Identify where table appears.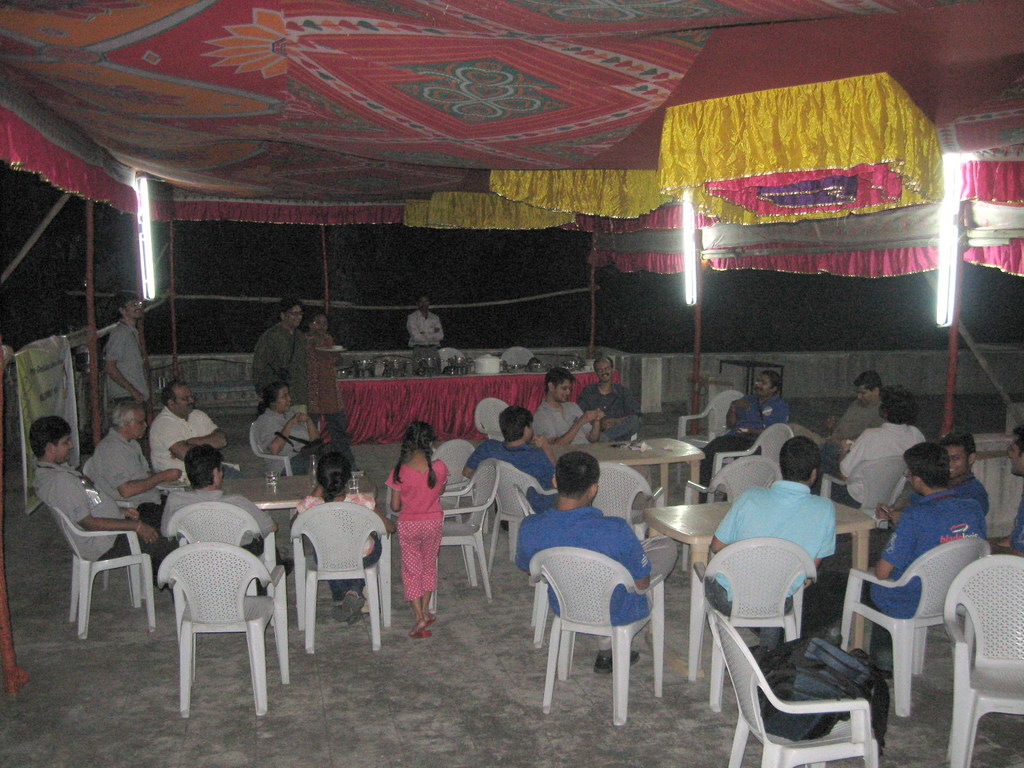
Appears at x1=545 y1=437 x2=707 y2=498.
